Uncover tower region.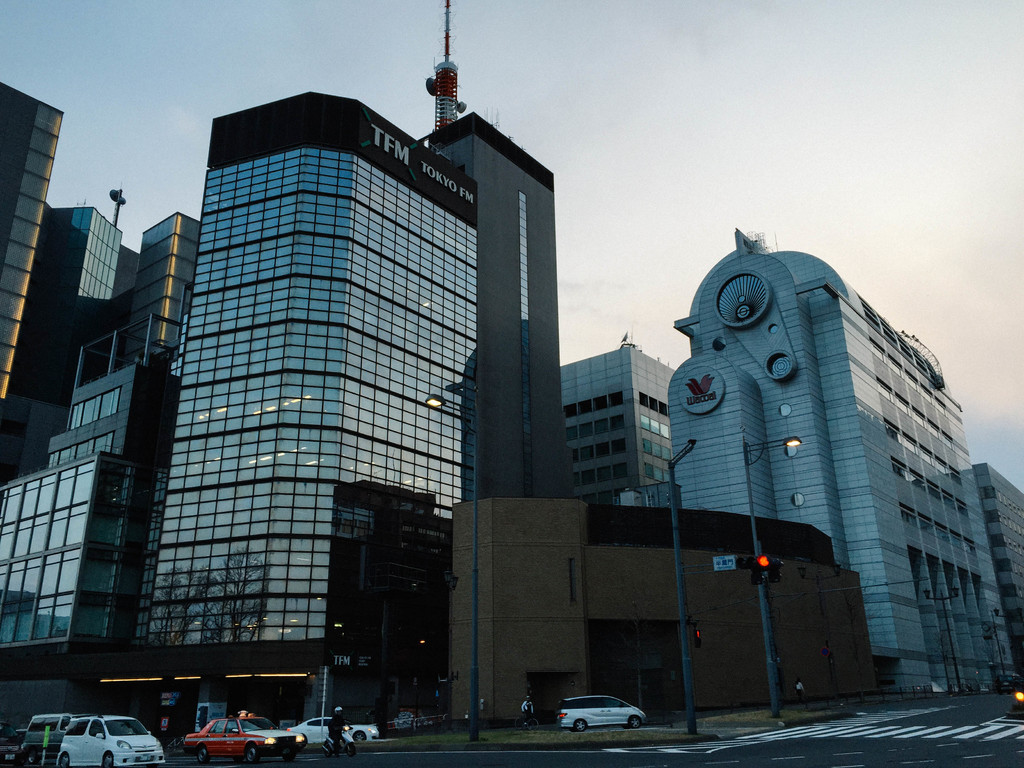
Uncovered: {"x1": 424, "y1": 2, "x2": 582, "y2": 507}.
